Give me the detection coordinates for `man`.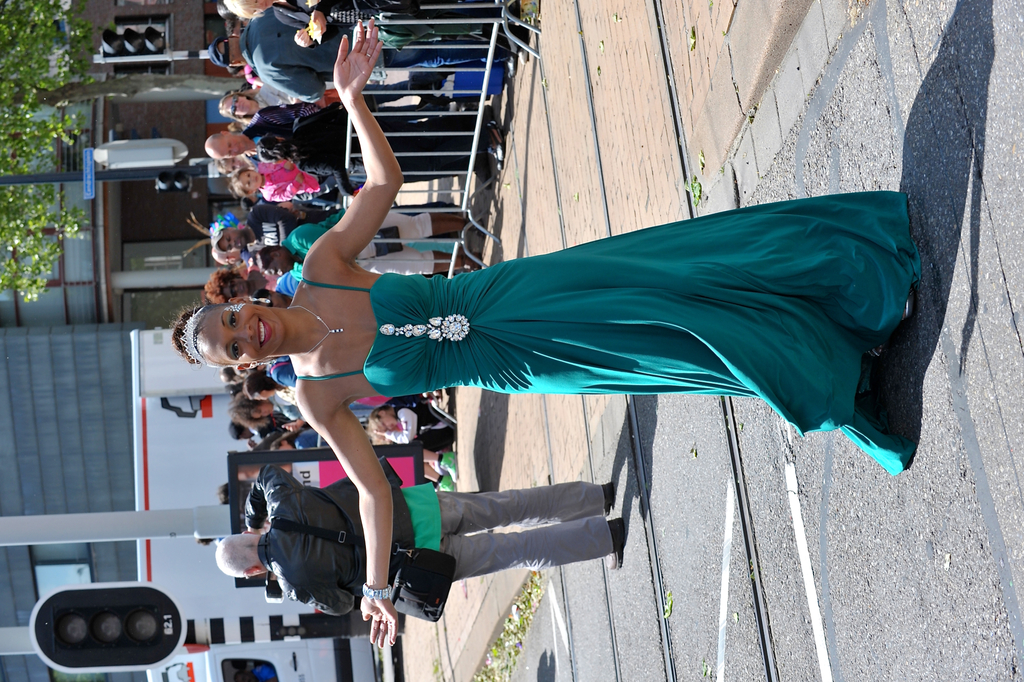
202, 100, 506, 192.
